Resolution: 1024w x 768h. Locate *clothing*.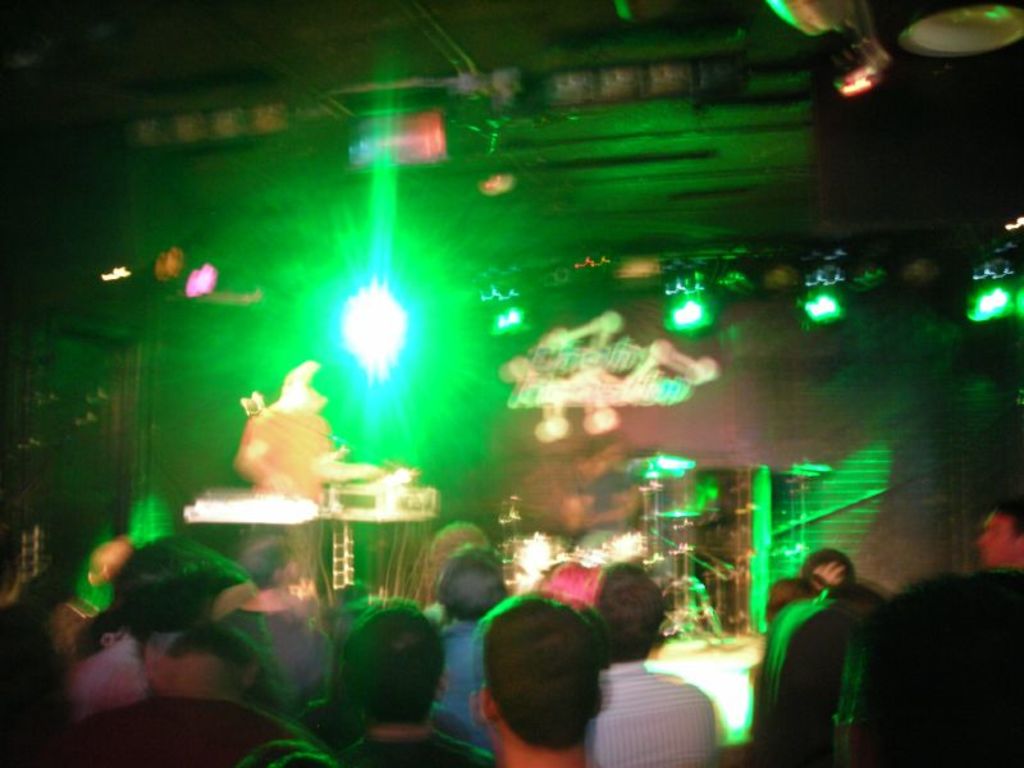
<box>591,654,717,767</box>.
